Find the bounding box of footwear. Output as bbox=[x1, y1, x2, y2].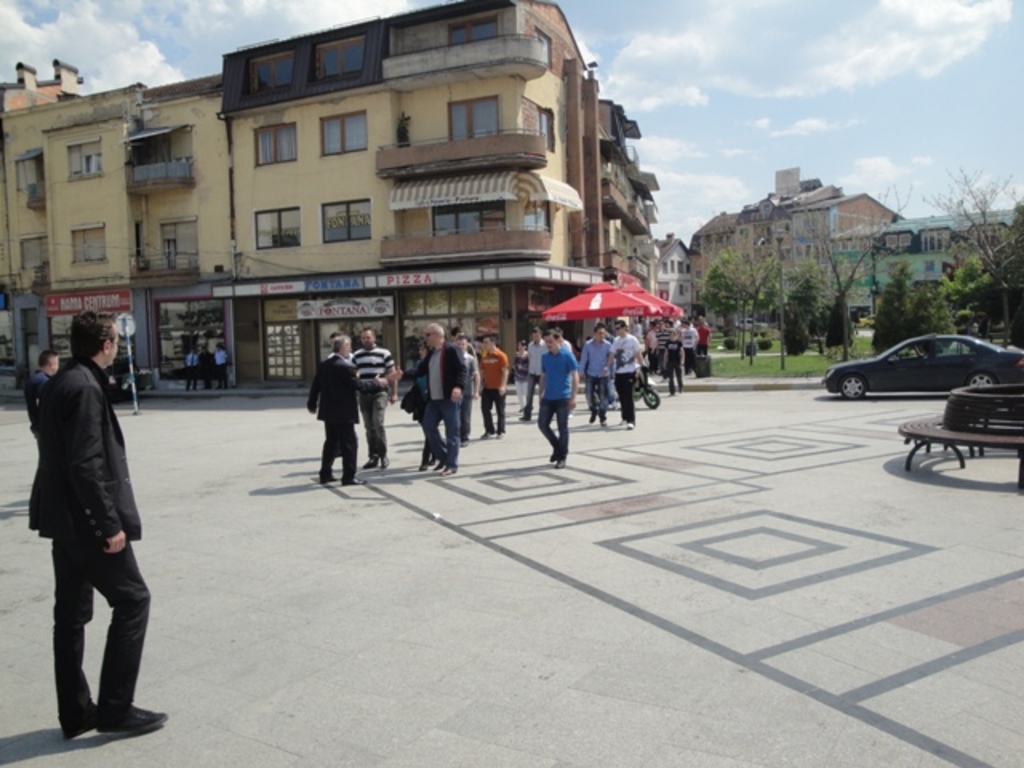
bbox=[314, 464, 334, 493].
